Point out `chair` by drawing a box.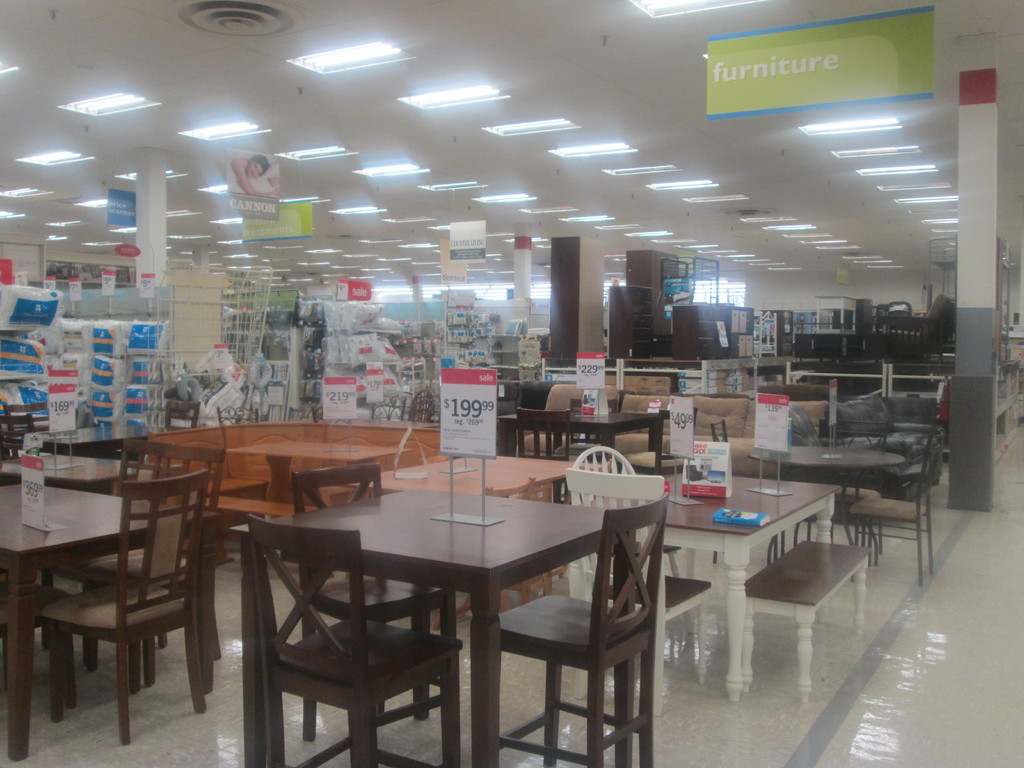
0,410,36,462.
